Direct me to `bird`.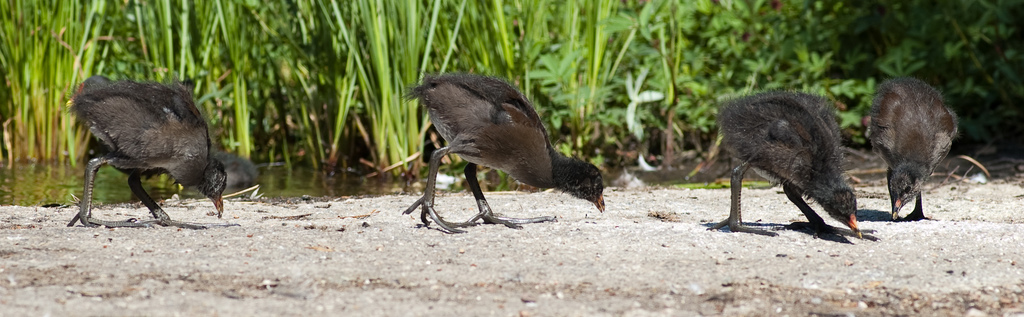
Direction: locate(862, 76, 966, 221).
